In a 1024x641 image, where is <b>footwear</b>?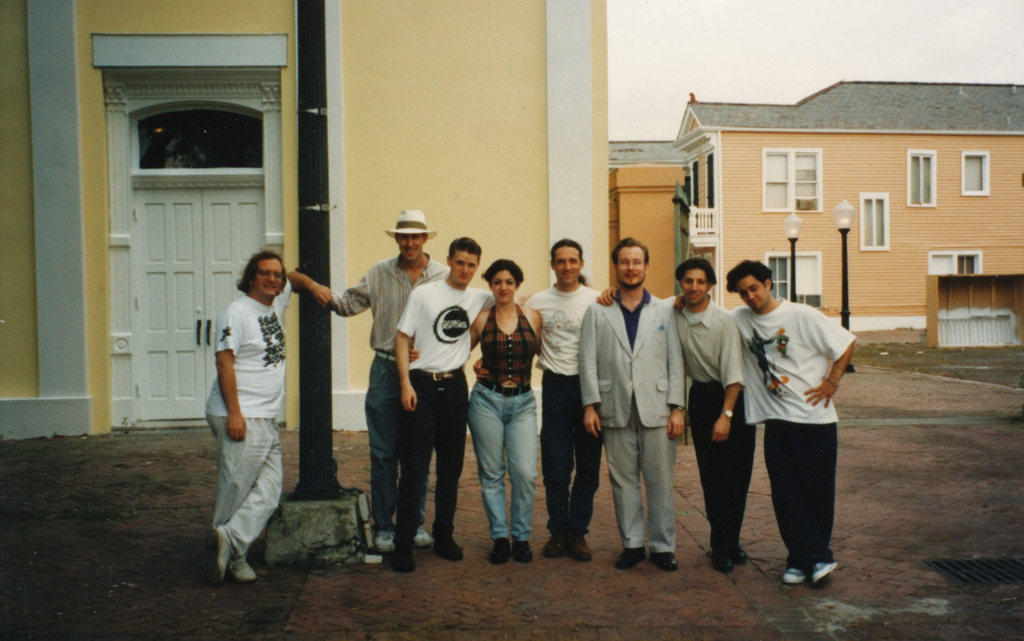
[x1=515, y1=540, x2=534, y2=565].
